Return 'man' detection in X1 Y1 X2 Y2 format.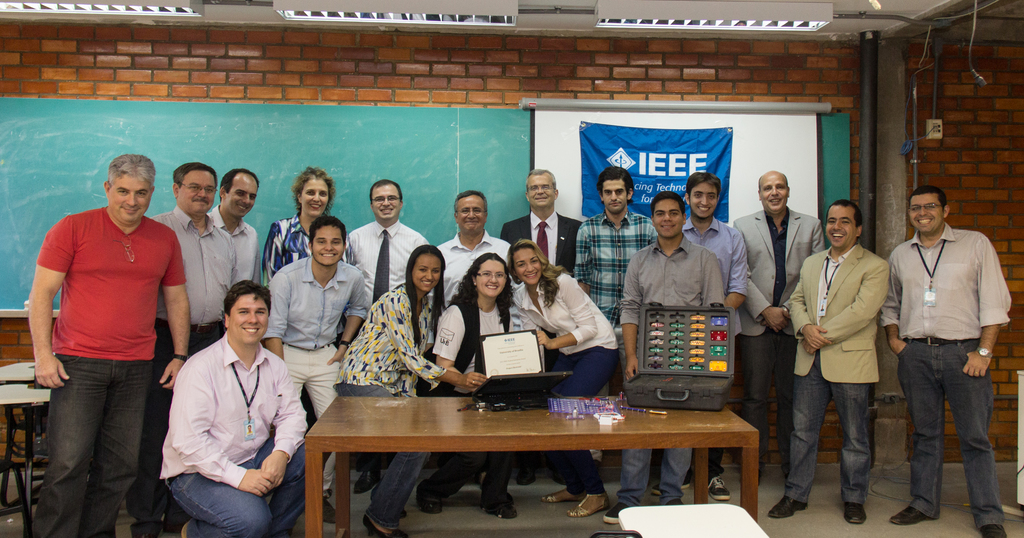
206 169 263 286.
